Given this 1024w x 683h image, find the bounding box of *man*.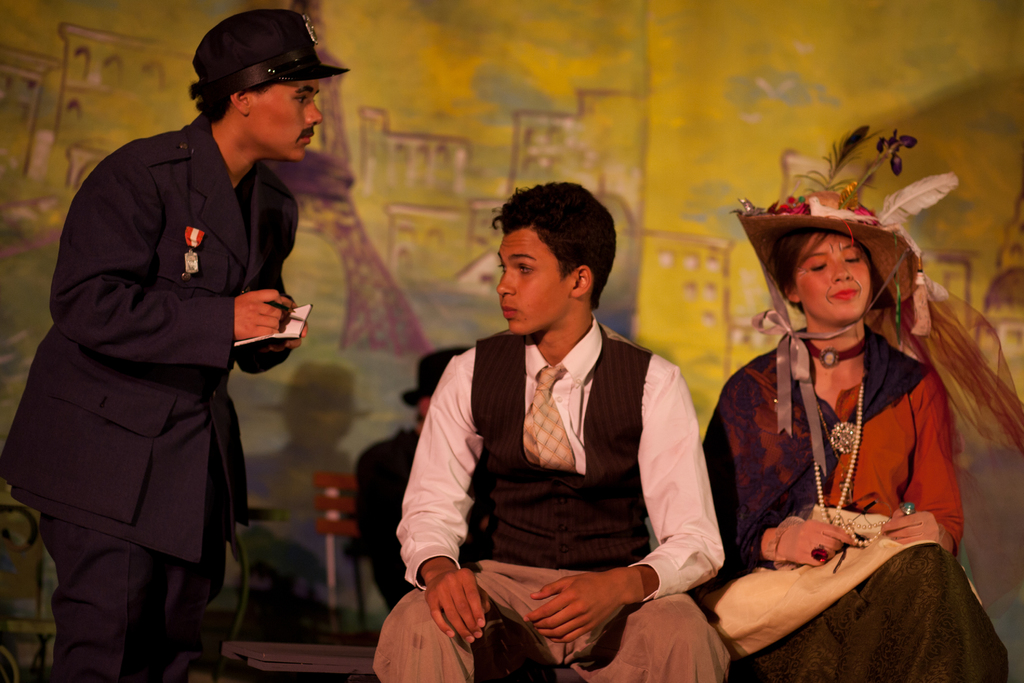
l=397, t=176, r=725, b=668.
